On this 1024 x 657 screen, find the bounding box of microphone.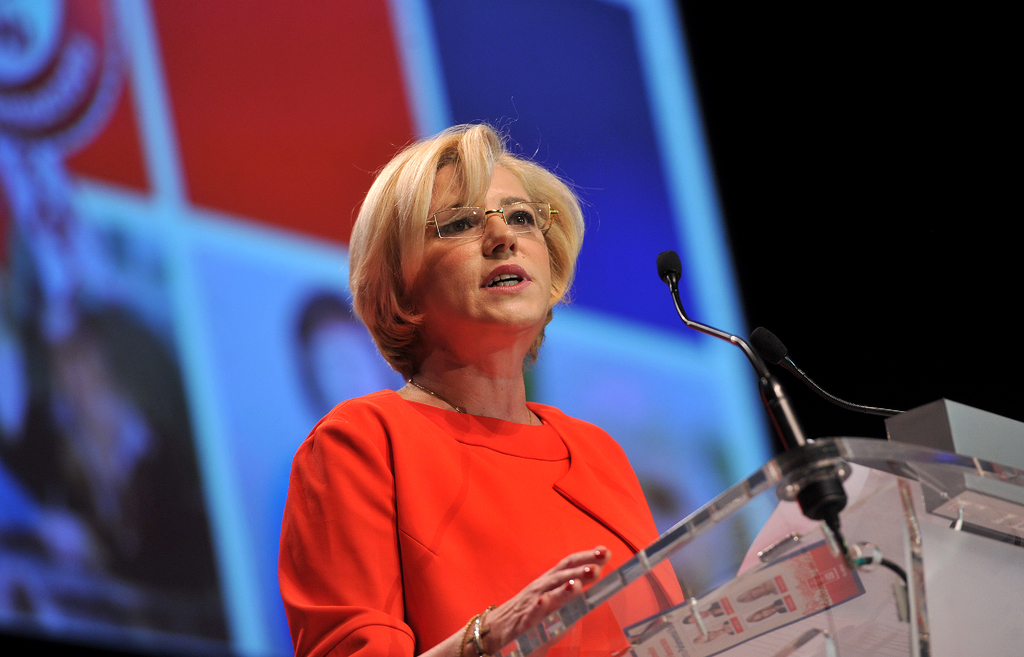
Bounding box: bbox=(650, 247, 803, 431).
